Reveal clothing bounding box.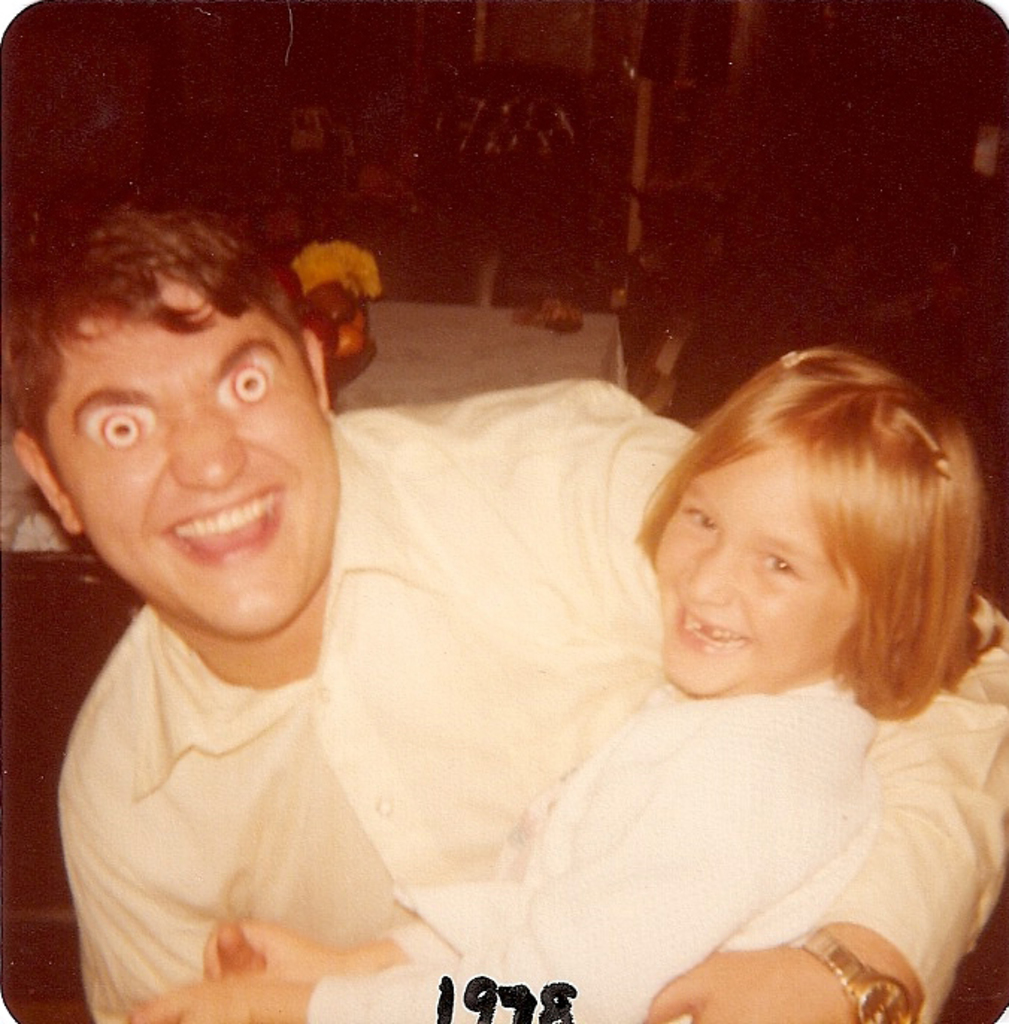
Revealed: (312, 687, 873, 1023).
